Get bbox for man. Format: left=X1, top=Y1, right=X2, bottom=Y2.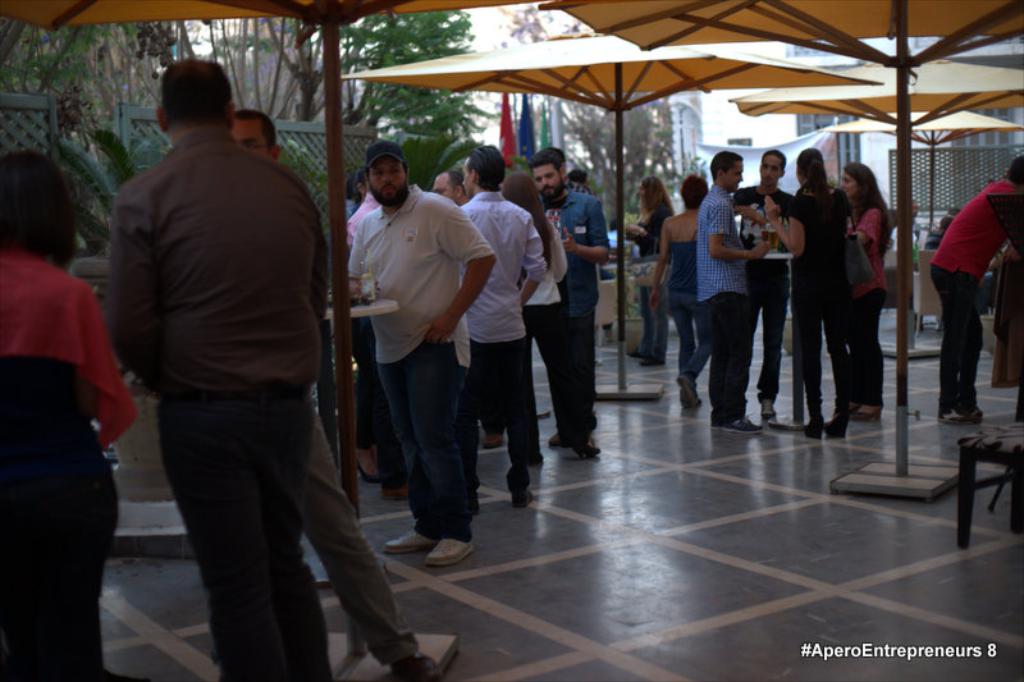
left=929, top=156, right=1023, bottom=422.
